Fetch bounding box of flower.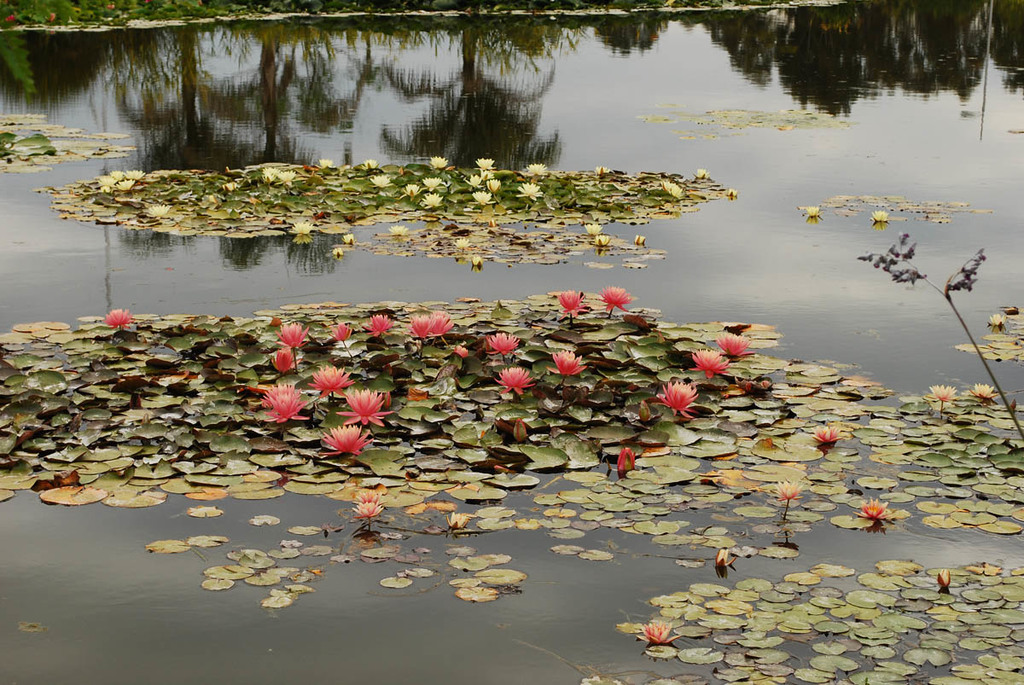
Bbox: (x1=469, y1=192, x2=490, y2=207).
